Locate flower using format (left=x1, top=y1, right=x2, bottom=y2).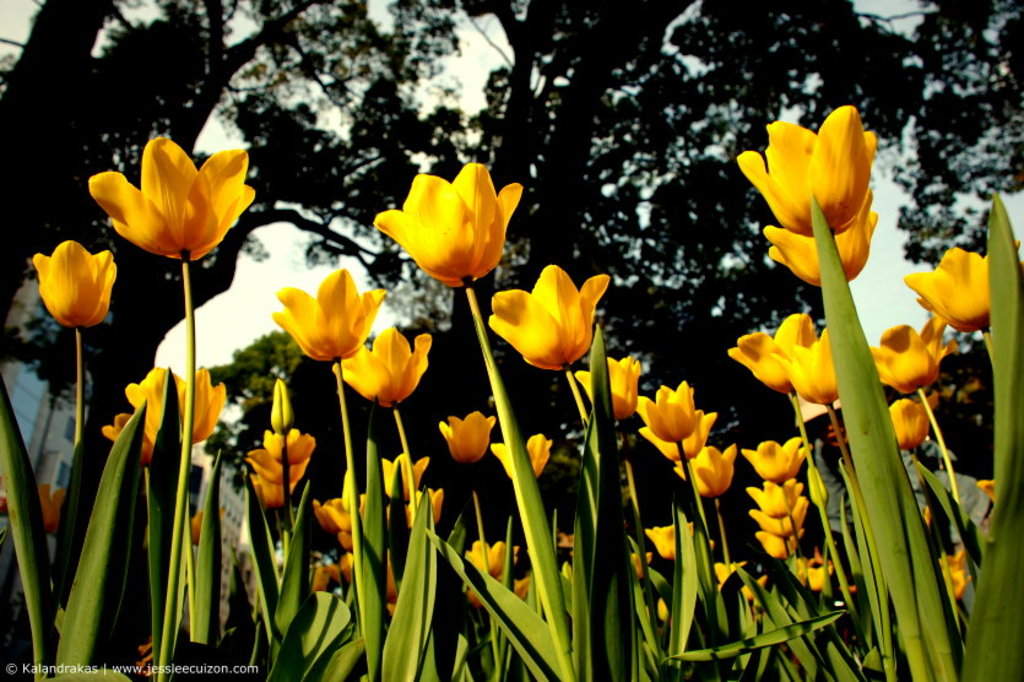
(left=326, top=551, right=353, bottom=594).
